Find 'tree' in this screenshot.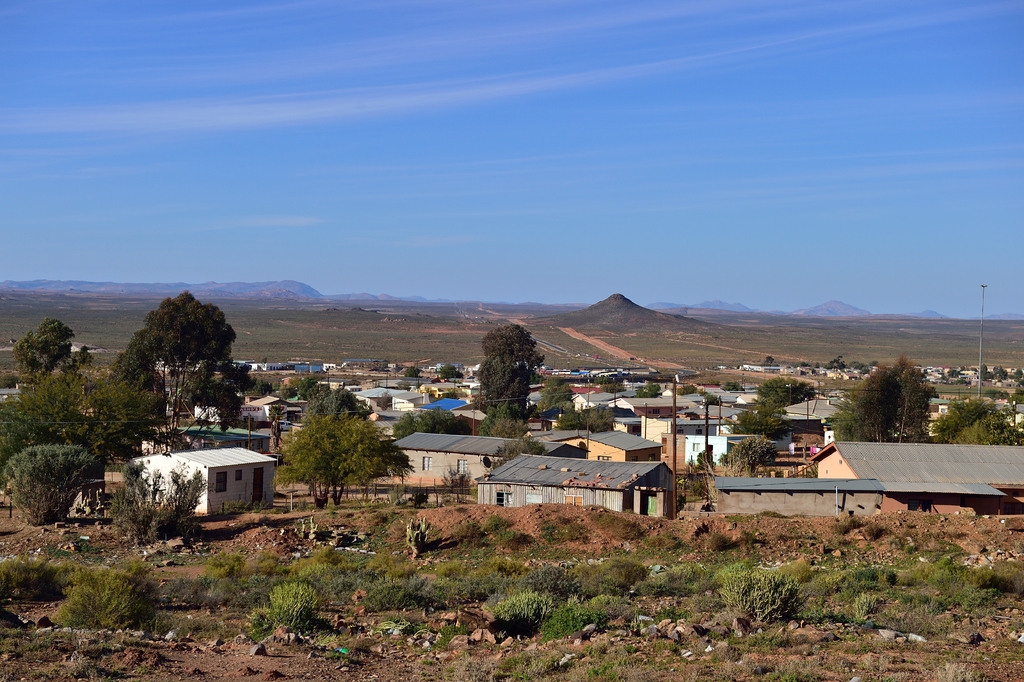
The bounding box for 'tree' is 888 354 936 444.
